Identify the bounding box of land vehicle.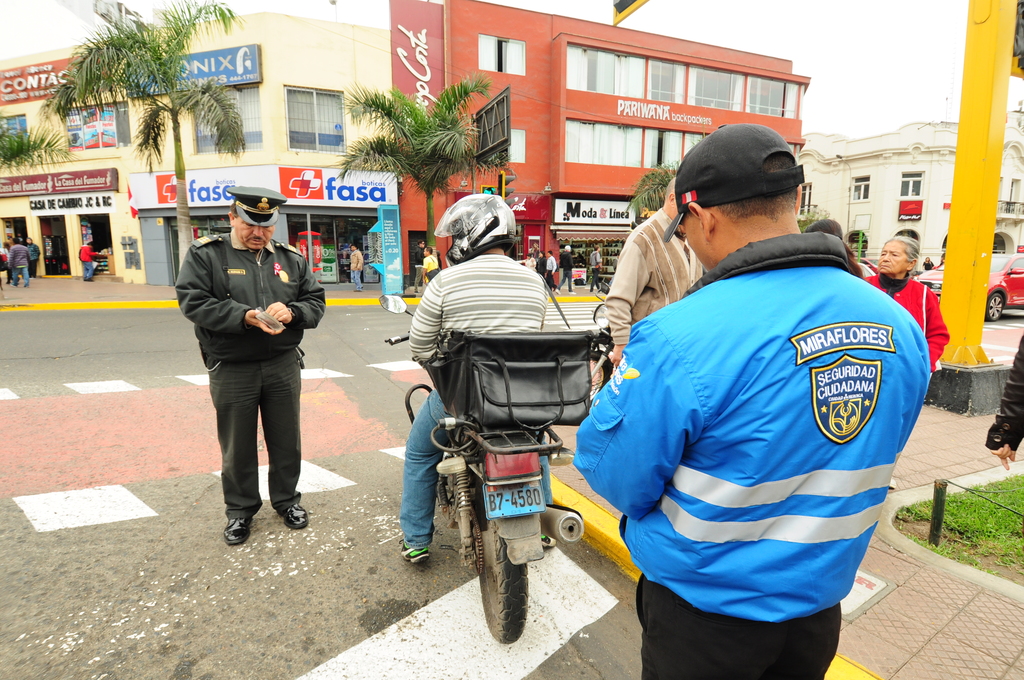
(385, 295, 584, 642).
